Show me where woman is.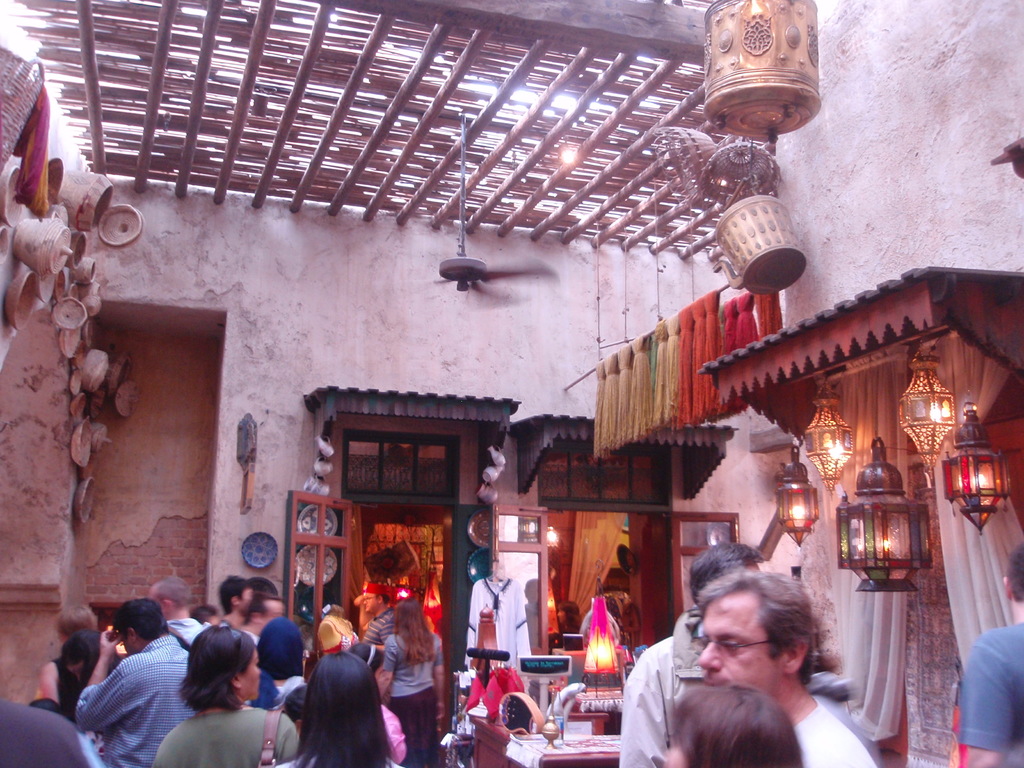
woman is at pyautogui.locateOnScreen(351, 639, 436, 767).
